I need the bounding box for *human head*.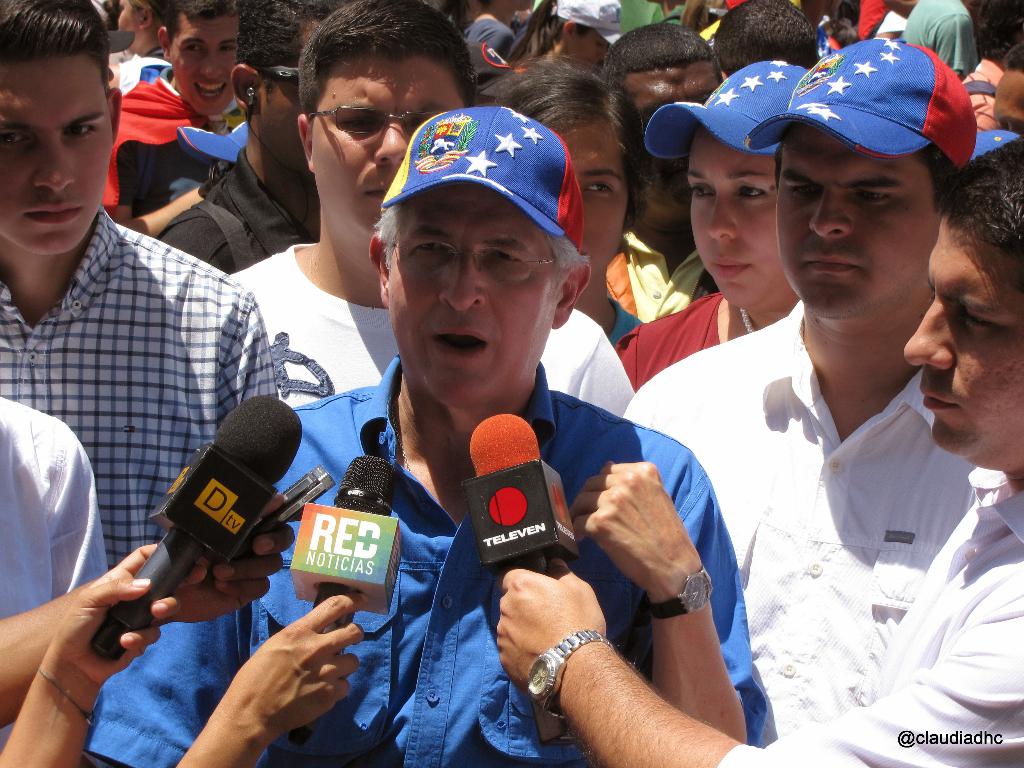
Here it is: pyautogui.locateOnScreen(480, 0, 536, 12).
